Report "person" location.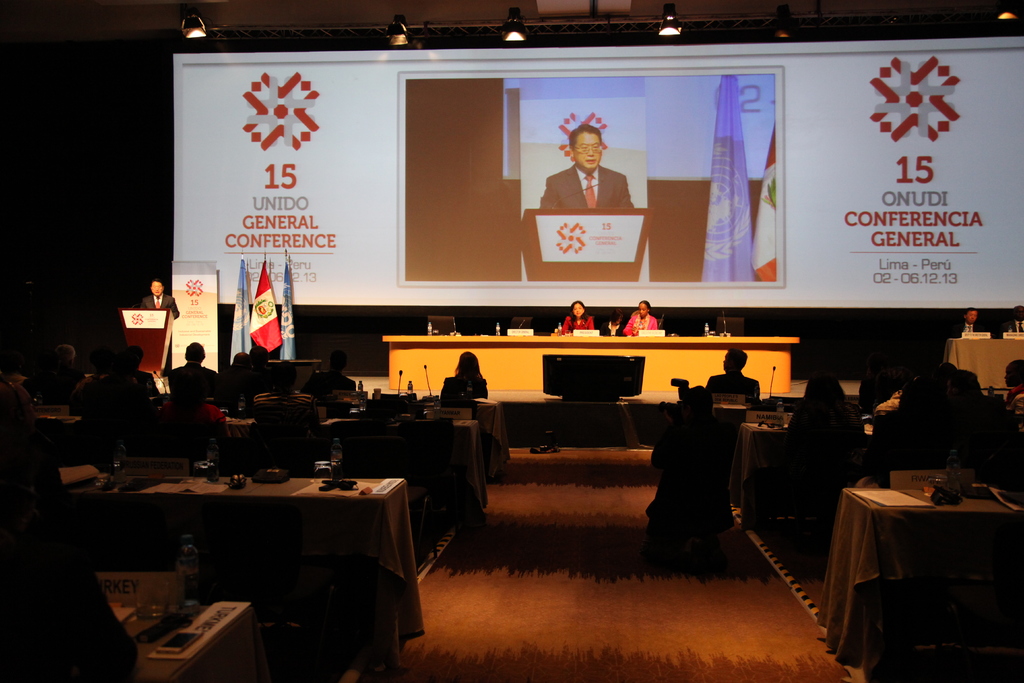
Report: region(31, 339, 89, 418).
